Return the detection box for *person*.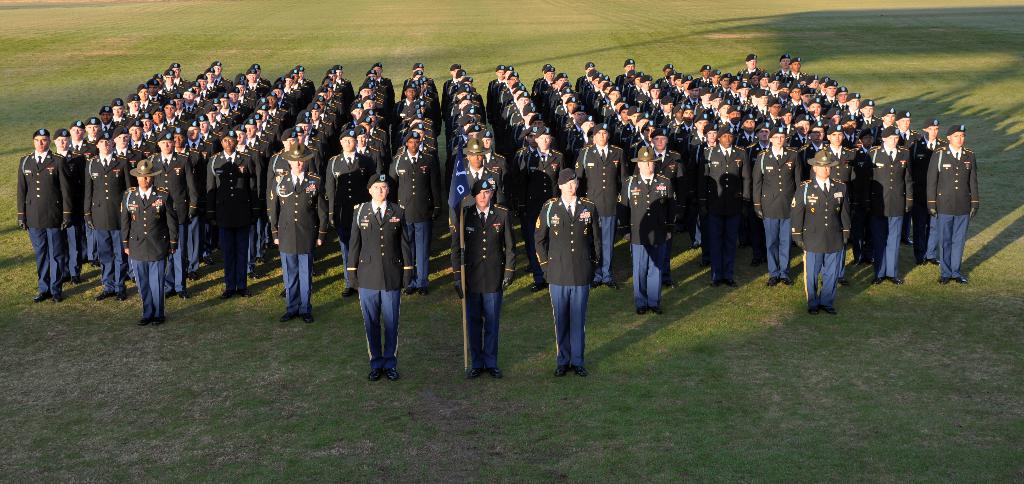
bbox=(47, 124, 90, 274).
